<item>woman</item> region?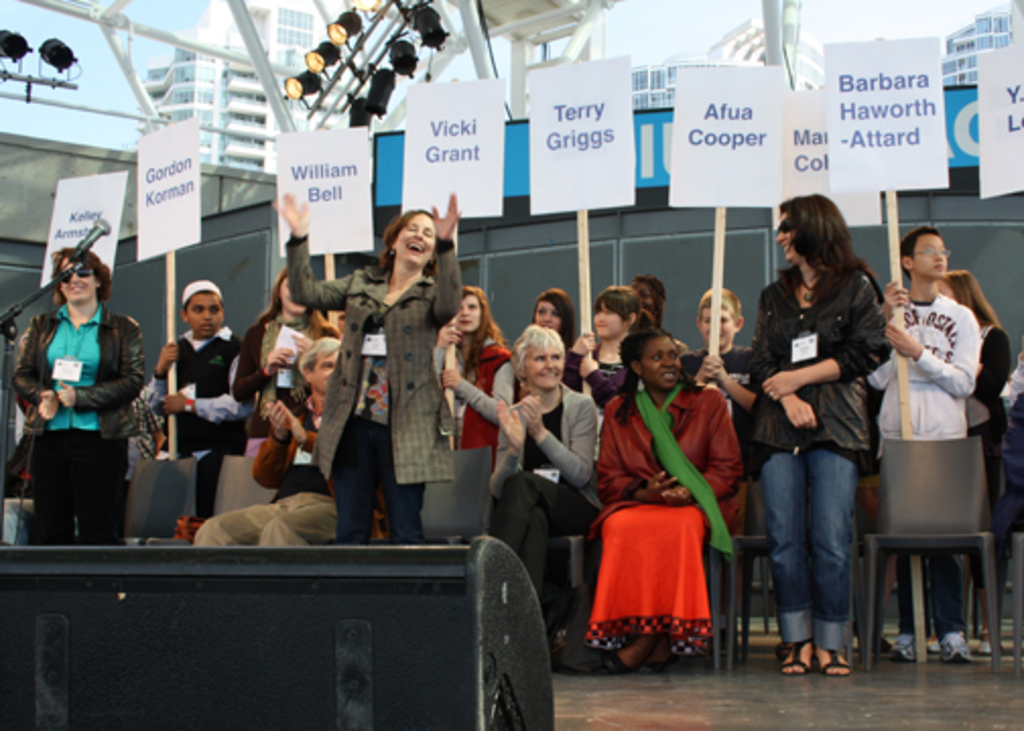
box=[744, 191, 904, 694]
